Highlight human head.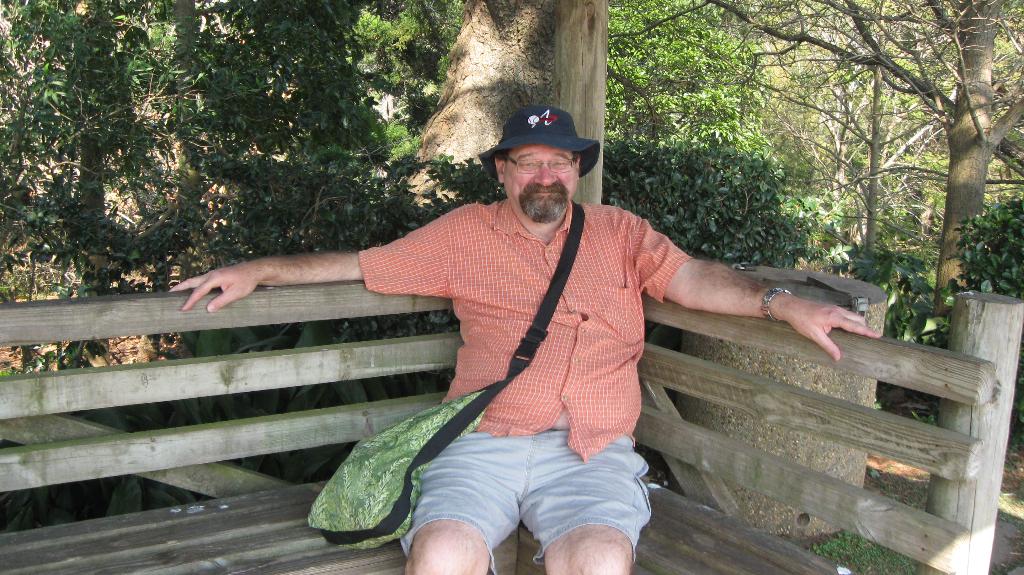
Highlighted region: box(488, 106, 586, 224).
